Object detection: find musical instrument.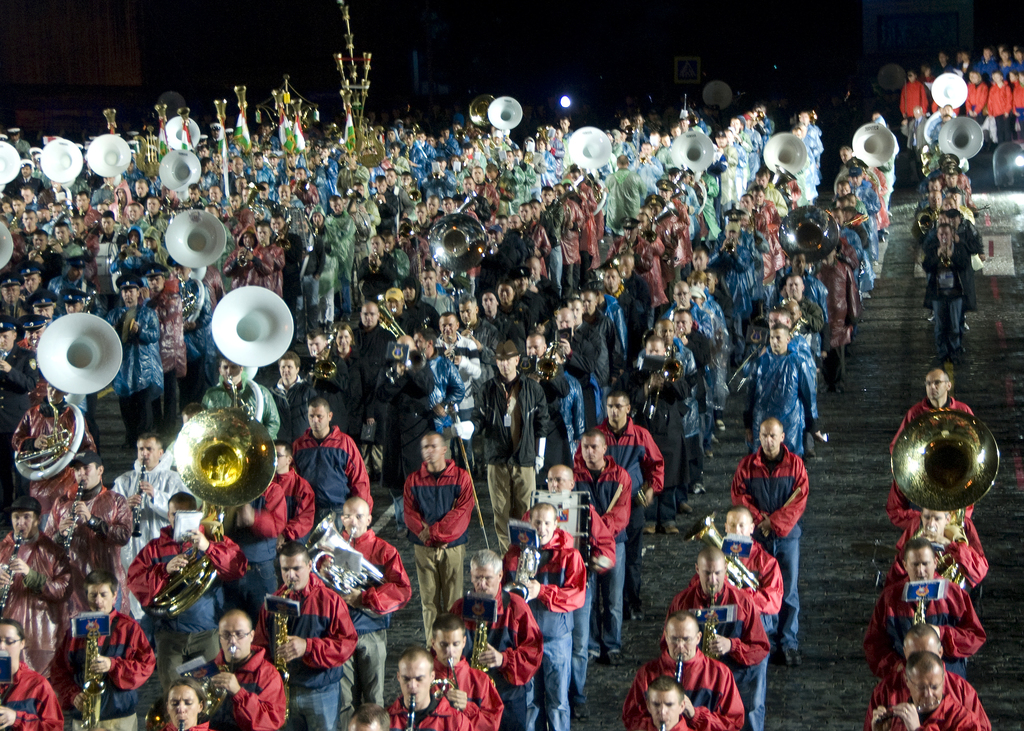
crop(675, 652, 687, 691).
